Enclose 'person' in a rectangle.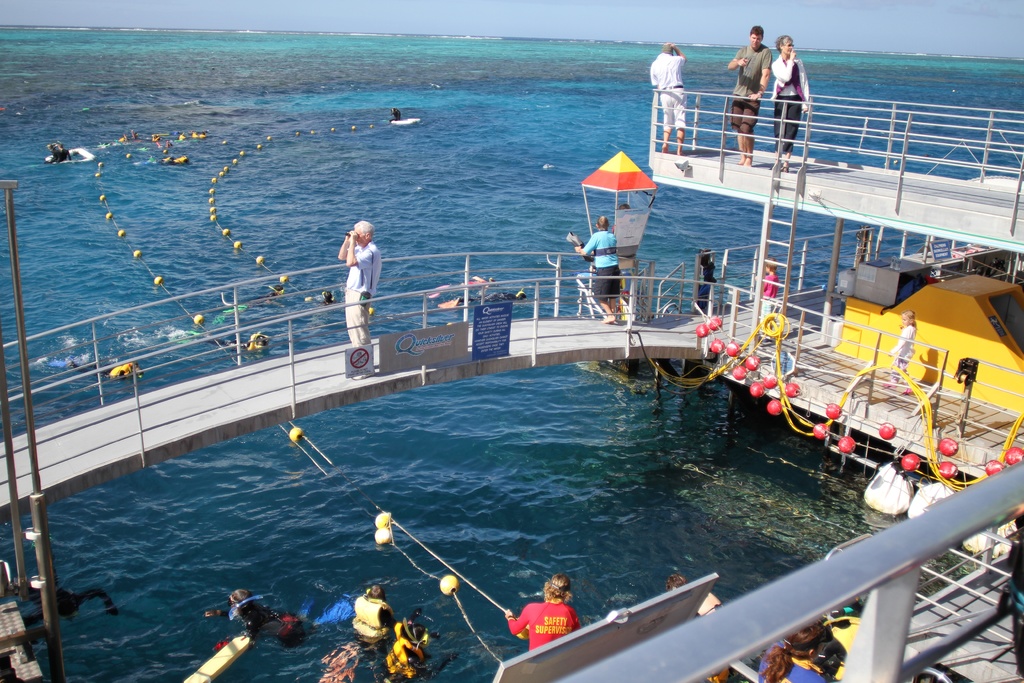
select_region(771, 26, 808, 152).
